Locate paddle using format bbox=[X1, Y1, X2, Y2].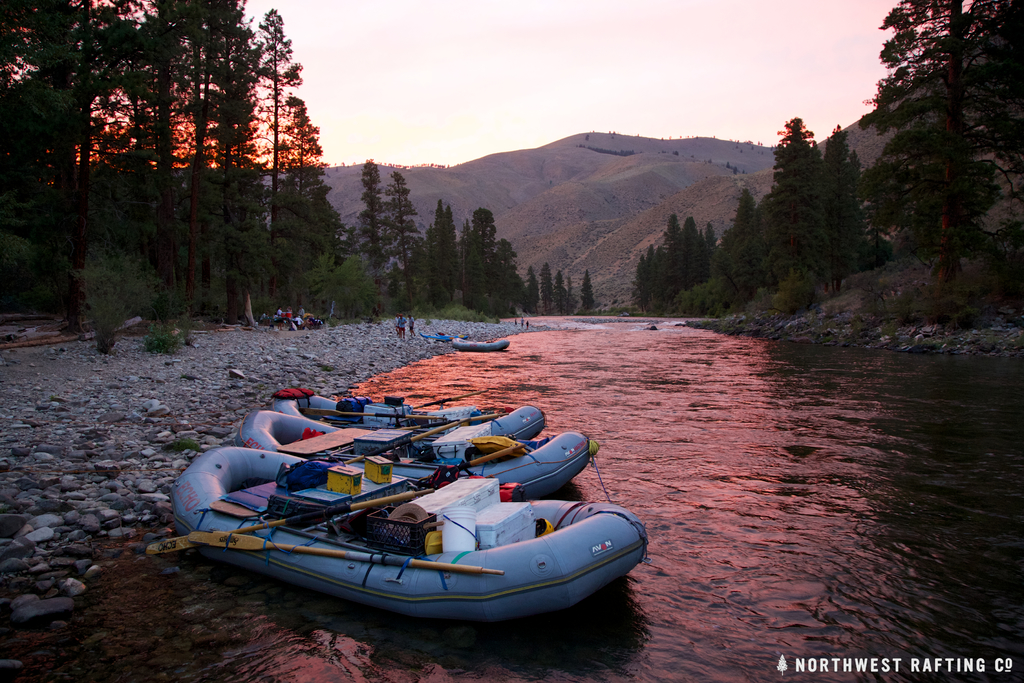
bbox=[312, 397, 465, 431].
